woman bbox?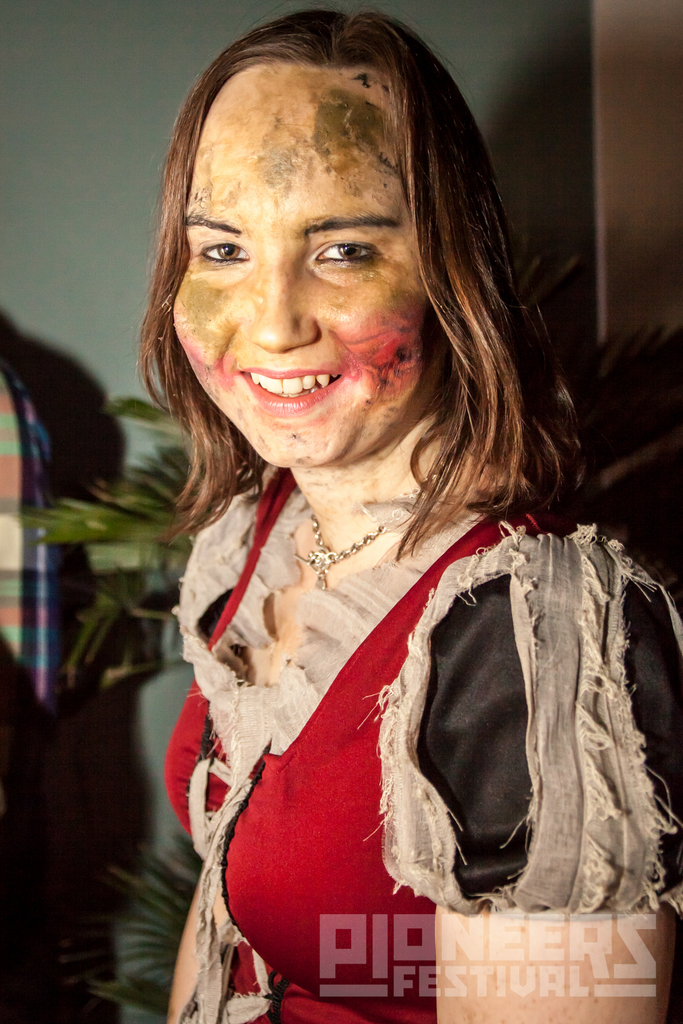
box(138, 10, 682, 1023)
